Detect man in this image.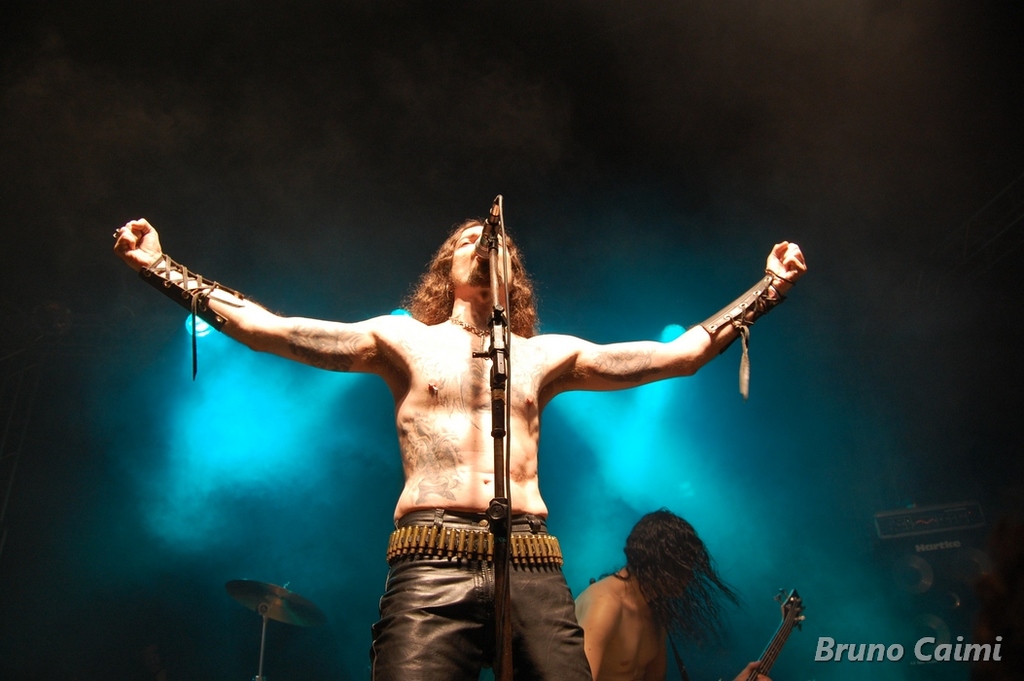
Detection: (571,504,744,680).
